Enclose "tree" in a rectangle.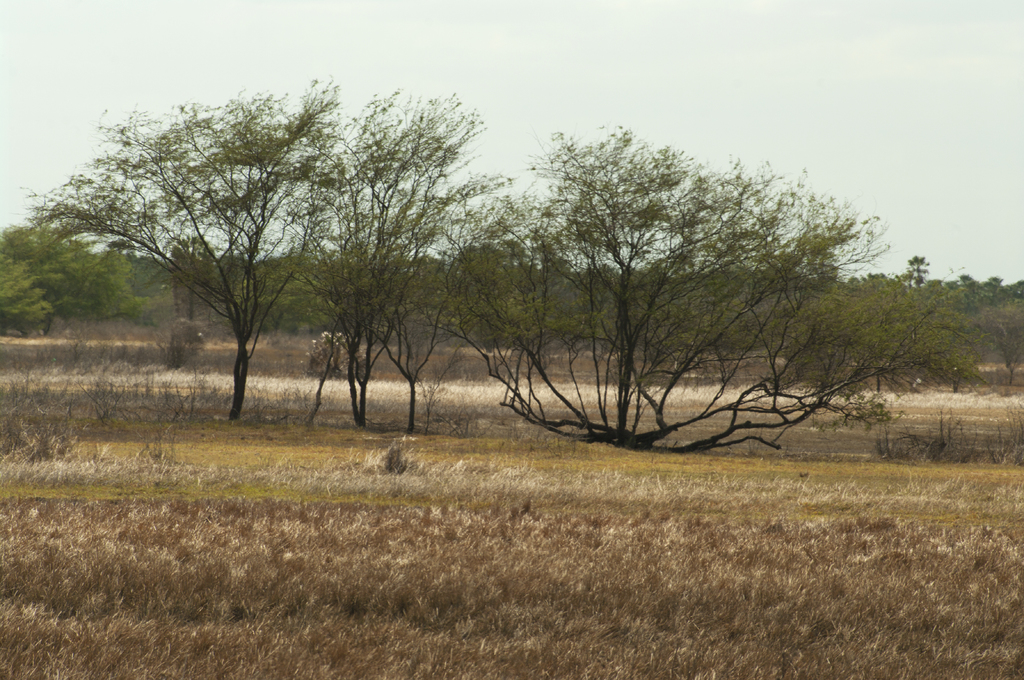
left=888, top=243, right=1023, bottom=431.
